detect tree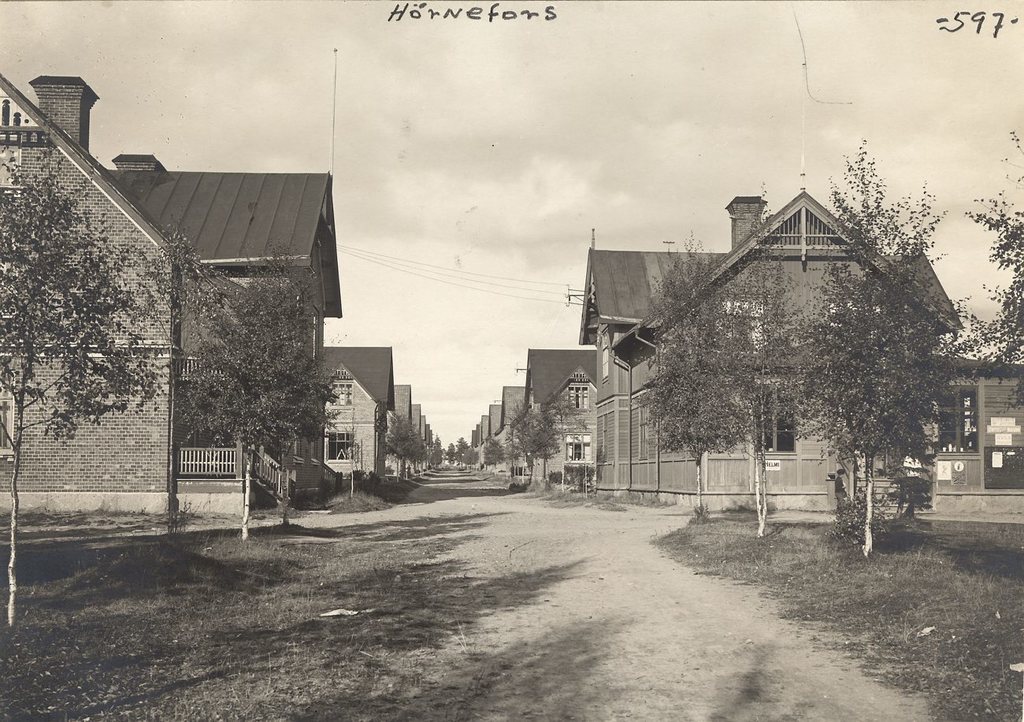
left=442, top=445, right=458, bottom=467
